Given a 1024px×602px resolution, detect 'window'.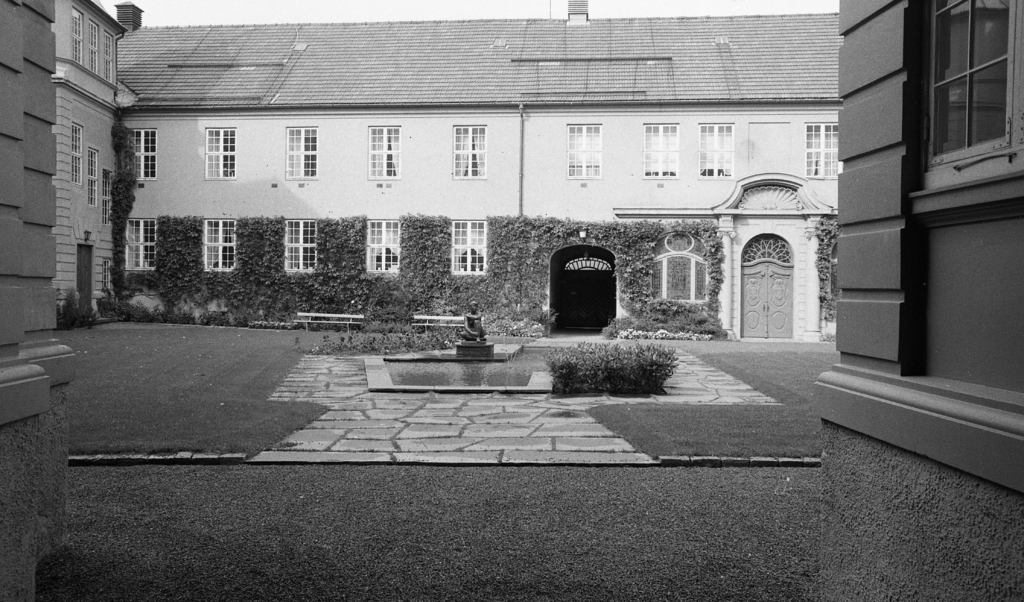
362 219 399 279.
